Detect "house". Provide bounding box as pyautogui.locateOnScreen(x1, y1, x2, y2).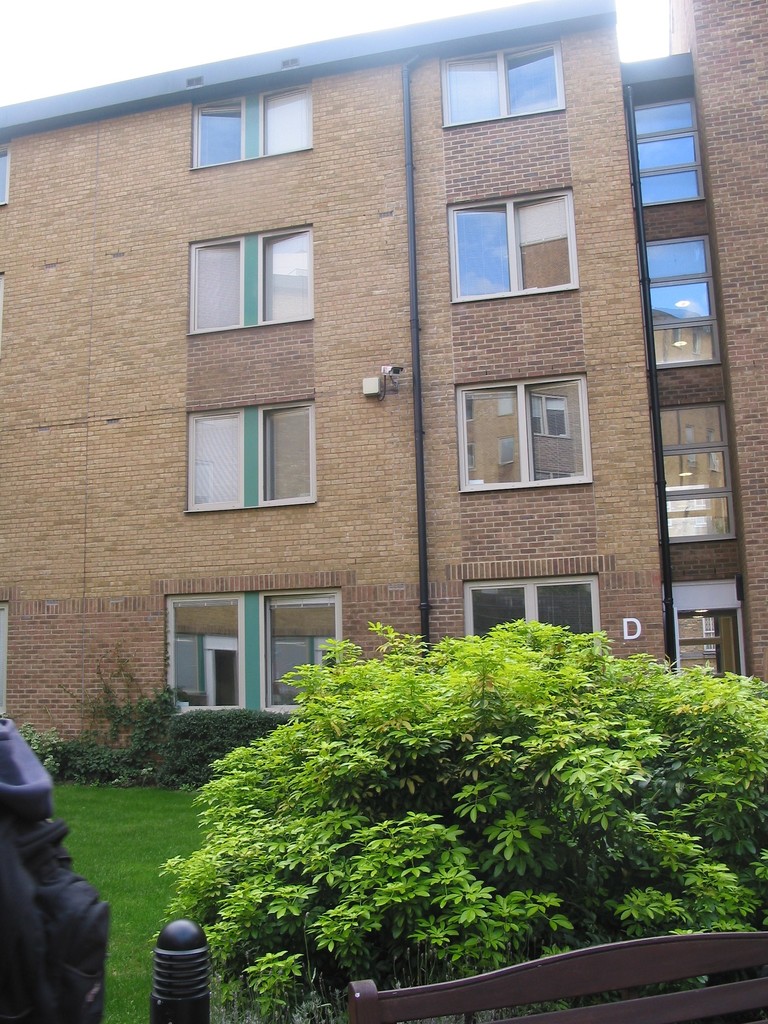
pyautogui.locateOnScreen(0, 0, 673, 792).
